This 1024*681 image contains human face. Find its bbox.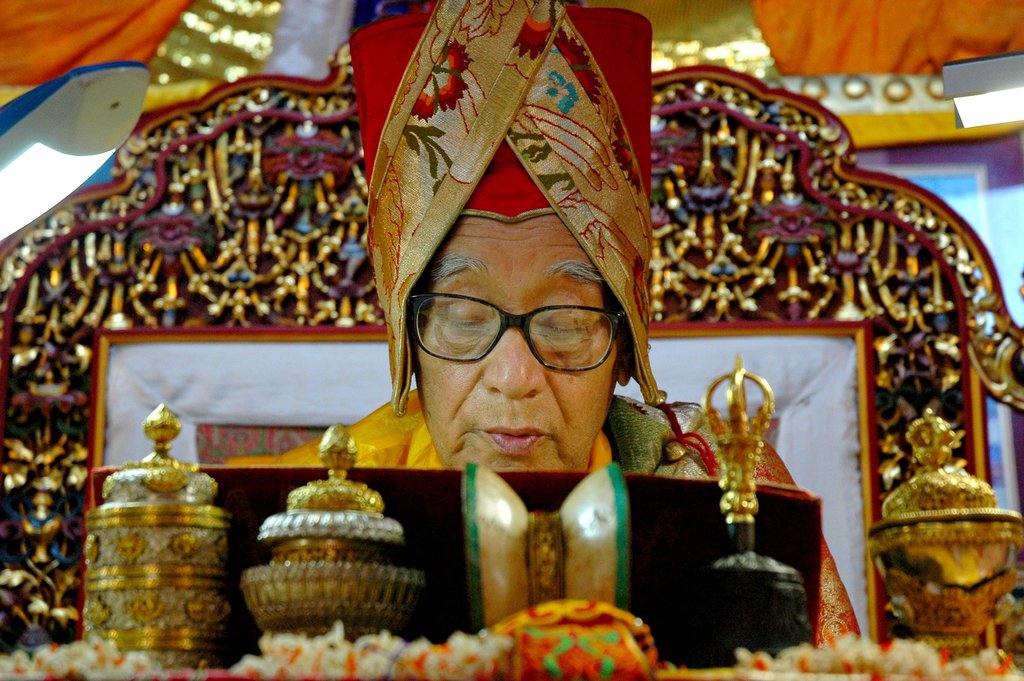
[x1=411, y1=213, x2=620, y2=471].
